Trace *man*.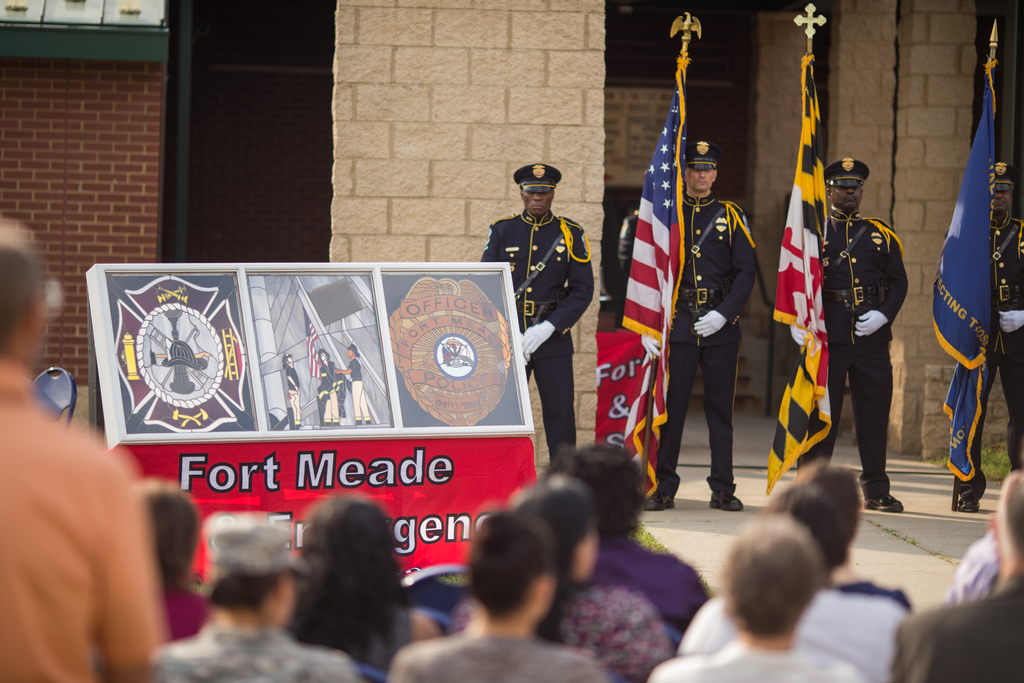
Traced to 829:156:923:493.
